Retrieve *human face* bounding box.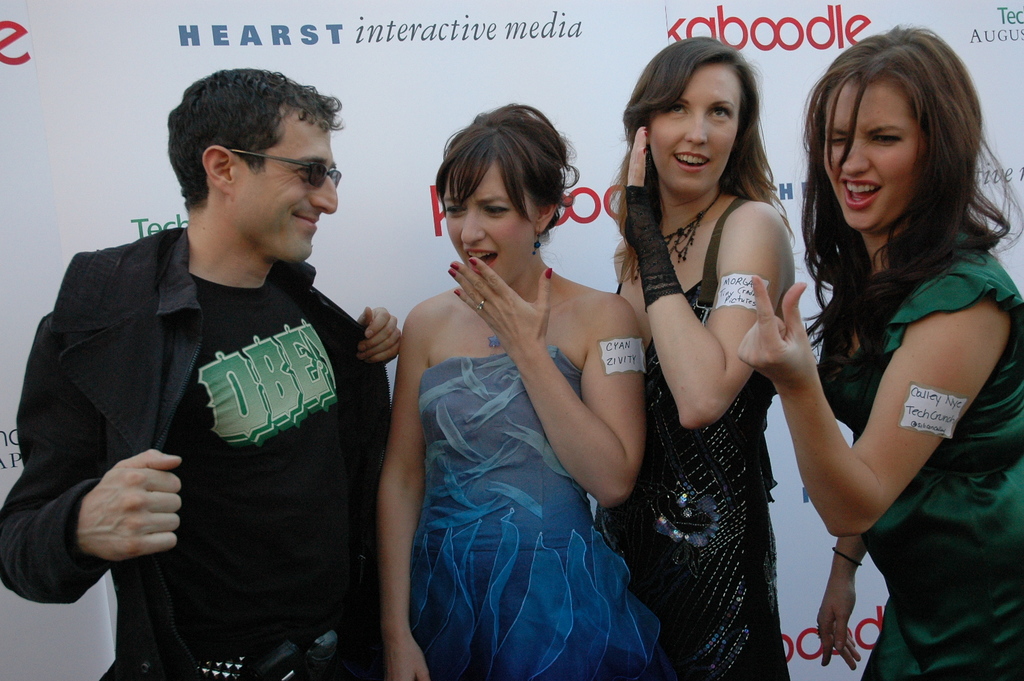
Bounding box: x1=650 y1=60 x2=746 y2=194.
